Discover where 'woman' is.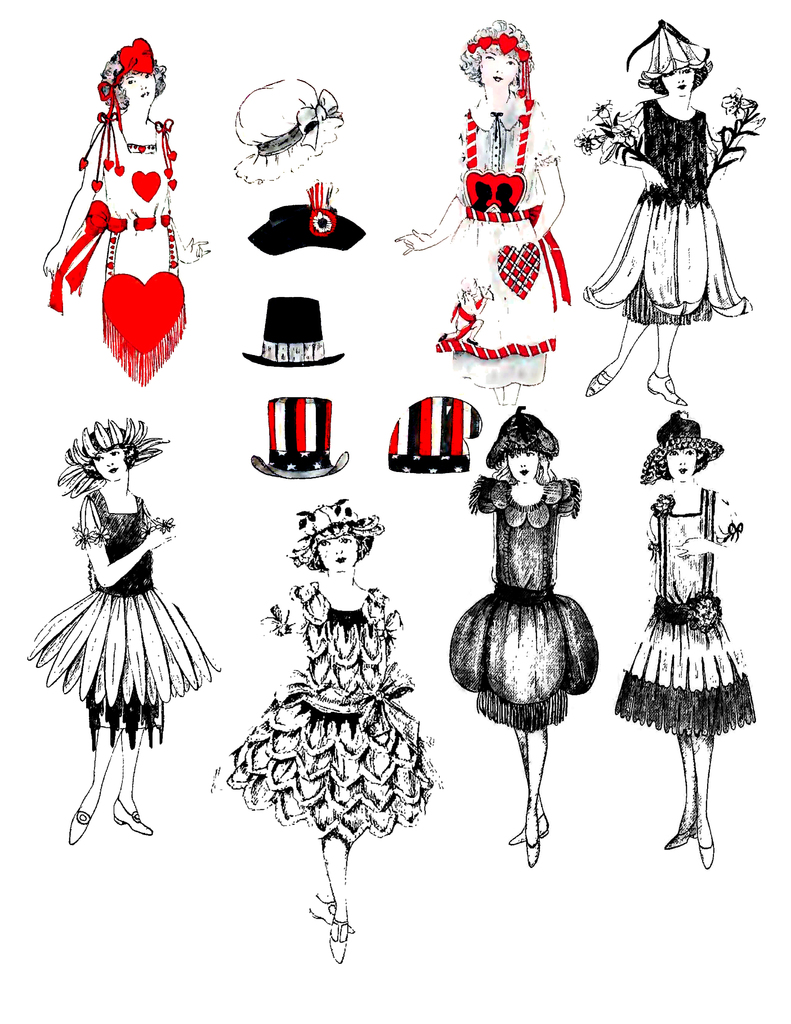
Discovered at [left=36, top=29, right=206, bottom=294].
